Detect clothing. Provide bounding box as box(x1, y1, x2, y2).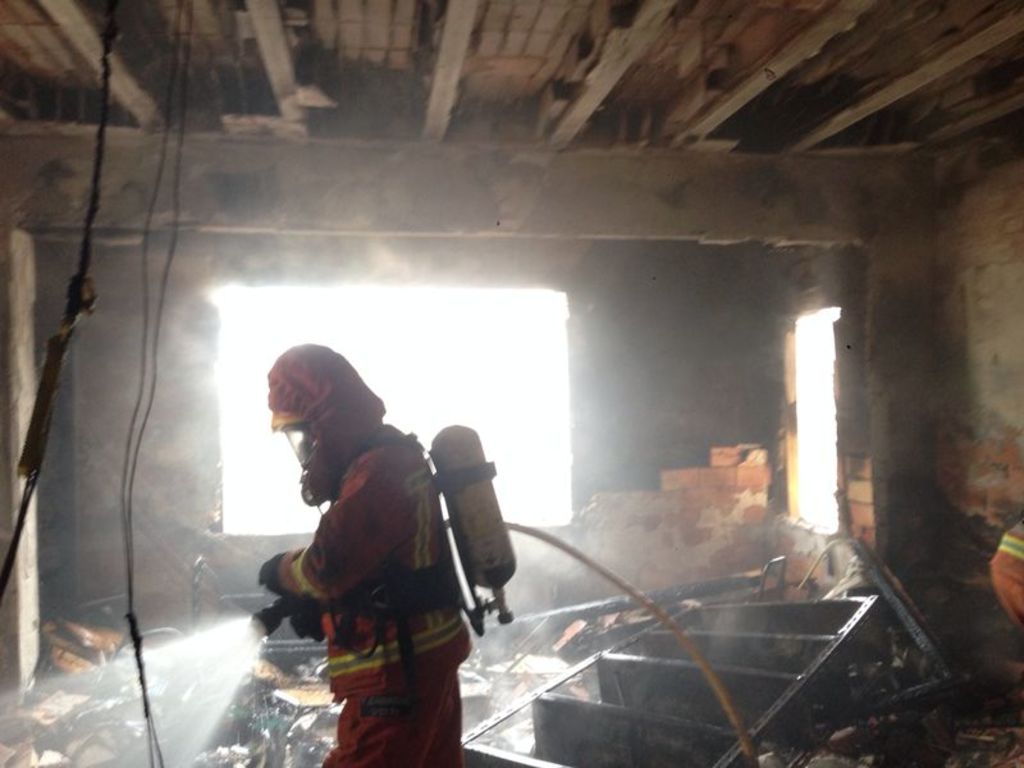
box(251, 371, 476, 724).
